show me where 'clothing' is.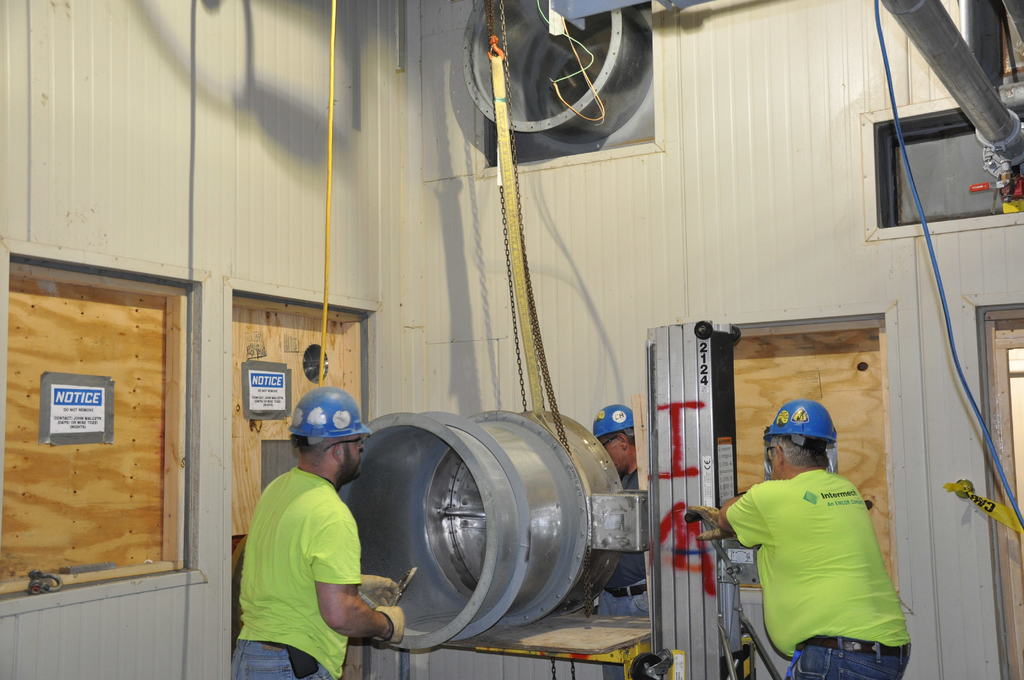
'clothing' is at <bbox>596, 466, 649, 679</bbox>.
